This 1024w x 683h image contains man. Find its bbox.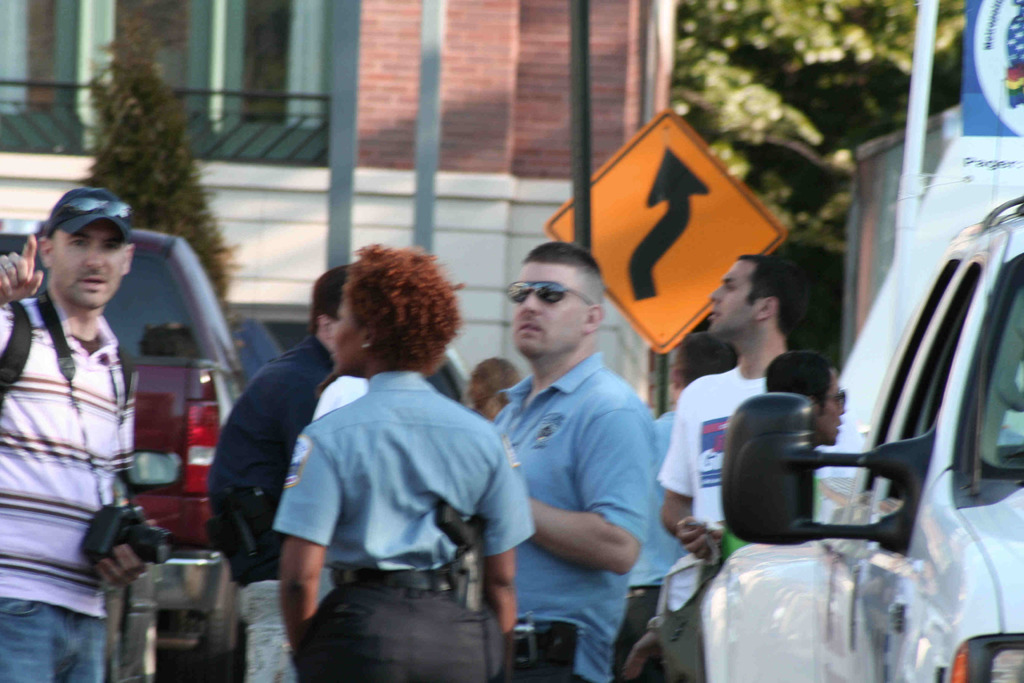
locate(488, 242, 662, 682).
